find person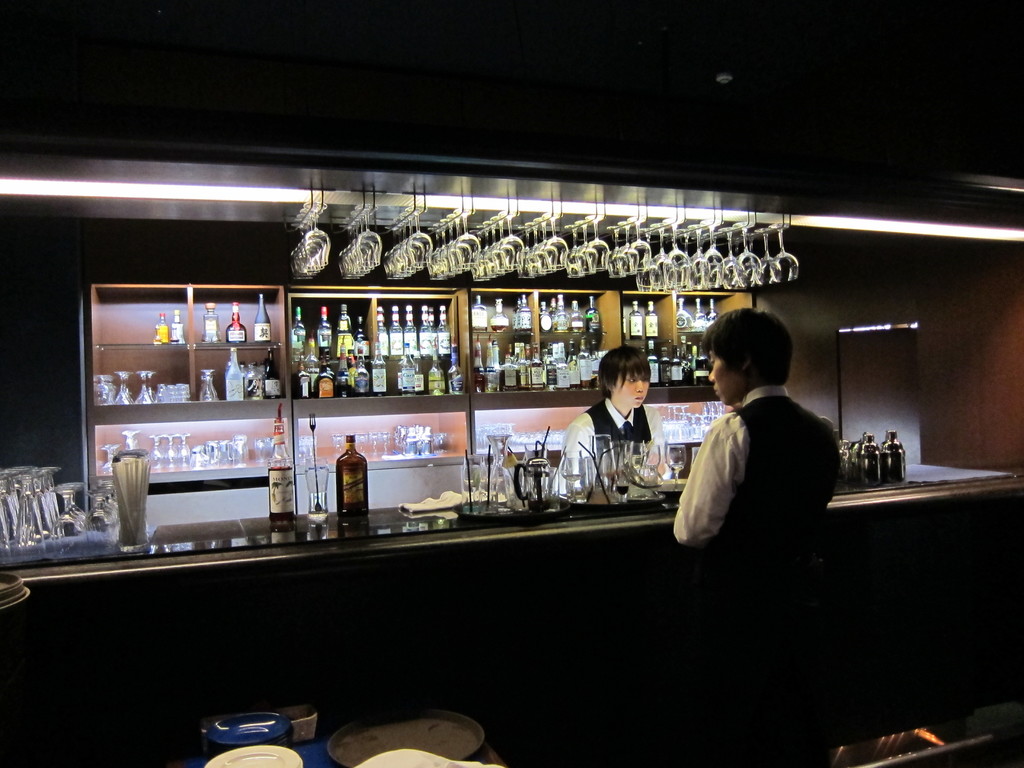
BBox(559, 351, 653, 504)
